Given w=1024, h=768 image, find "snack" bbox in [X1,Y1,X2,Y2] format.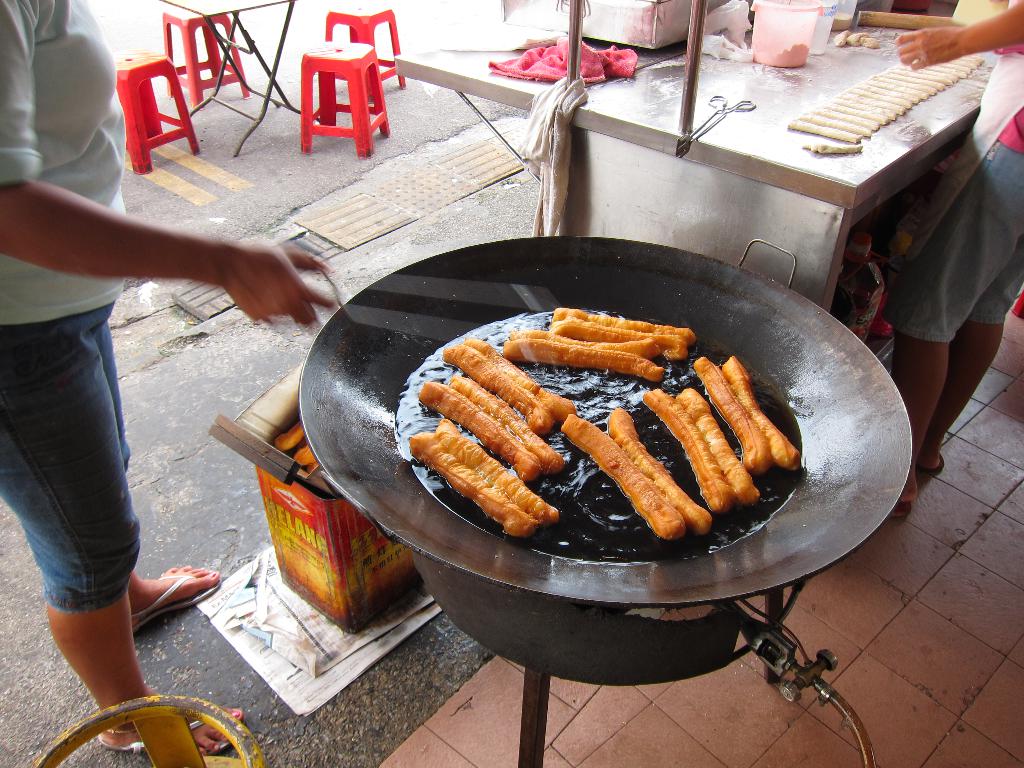
[564,405,714,540].
